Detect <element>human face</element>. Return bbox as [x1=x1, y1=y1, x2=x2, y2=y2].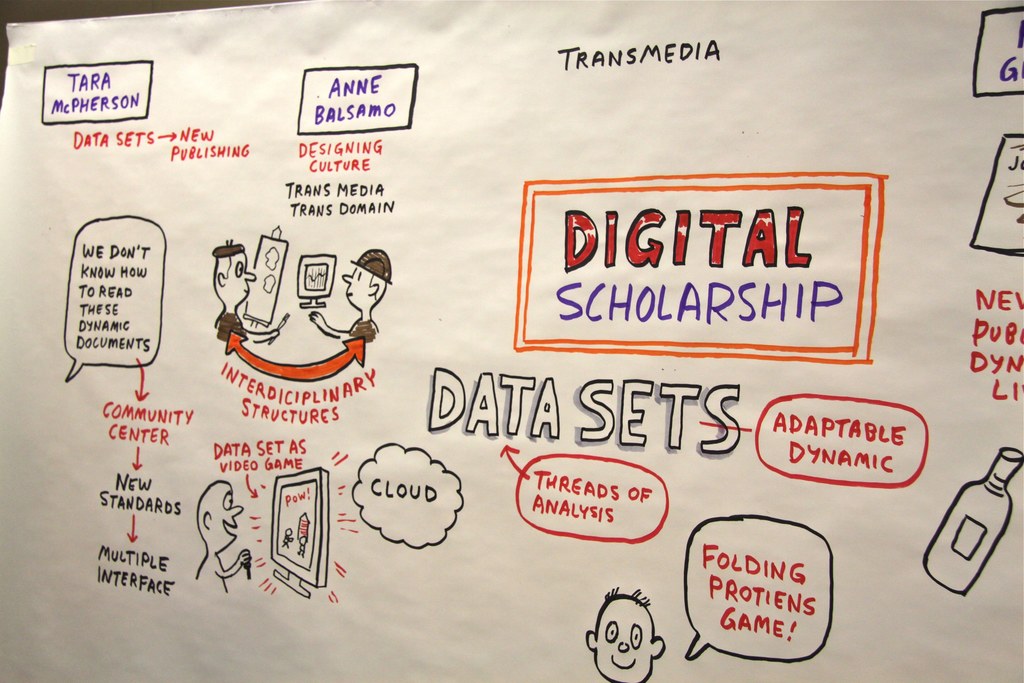
[x1=226, y1=250, x2=261, y2=299].
